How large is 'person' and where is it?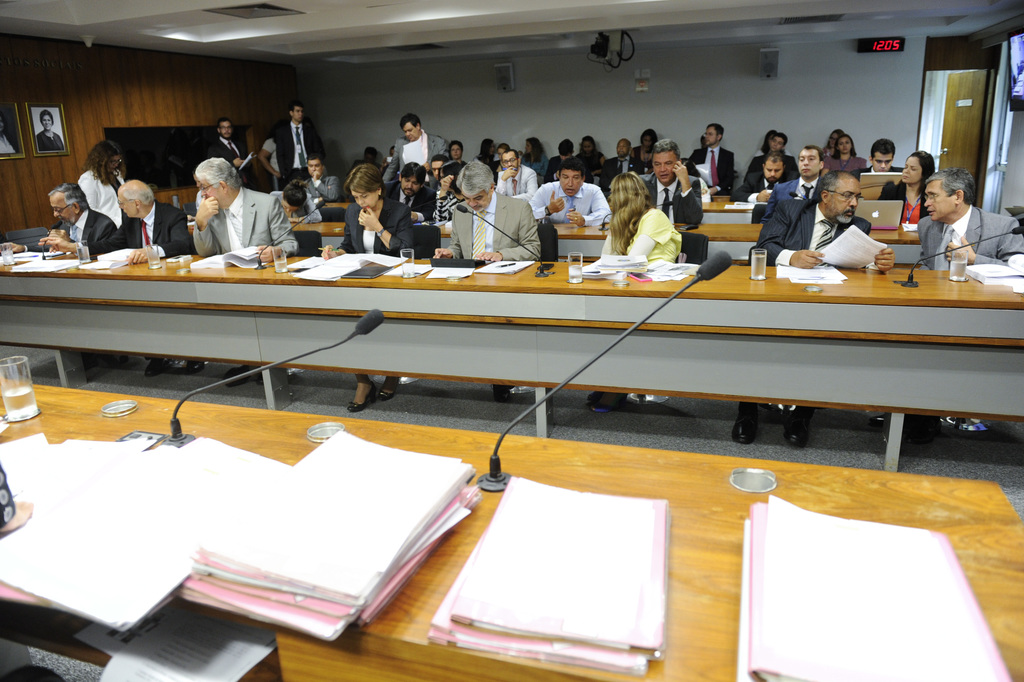
Bounding box: <box>920,166,1023,272</box>.
